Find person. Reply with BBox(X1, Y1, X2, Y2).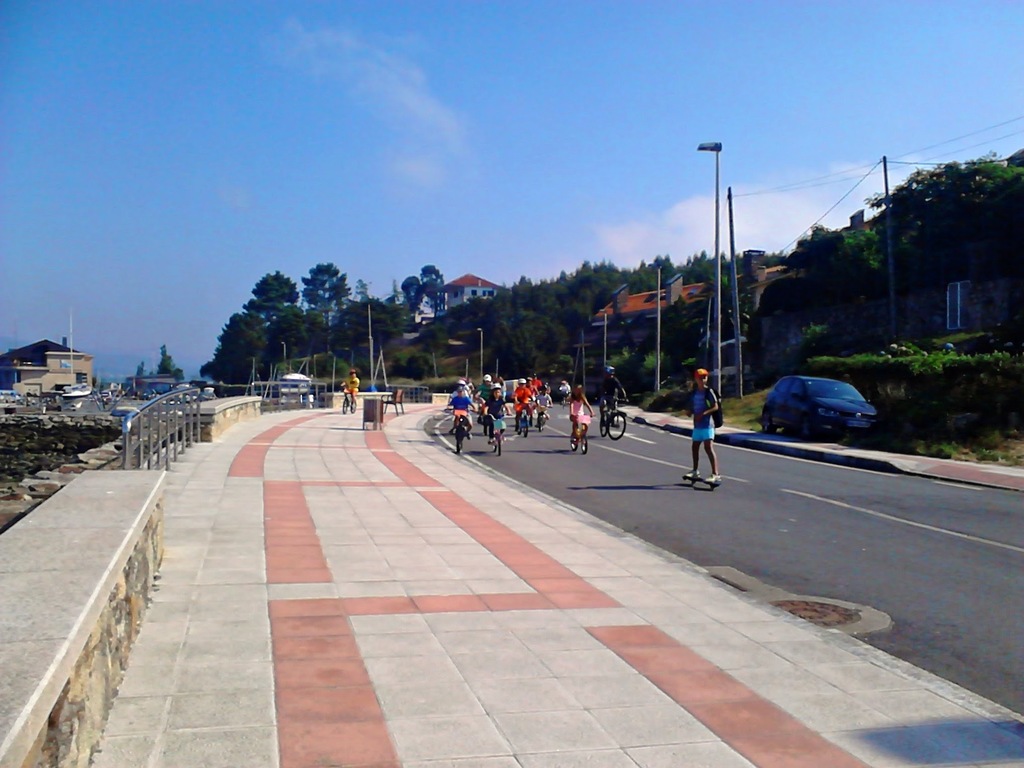
BBox(684, 370, 721, 483).
